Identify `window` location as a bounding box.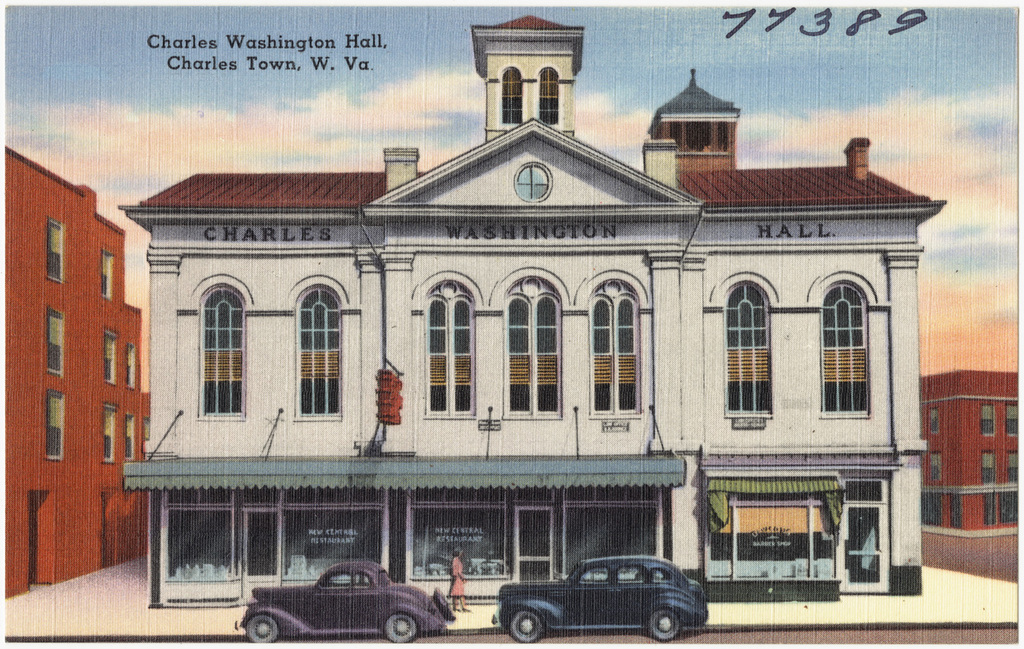
{"left": 504, "top": 68, "right": 522, "bottom": 122}.
